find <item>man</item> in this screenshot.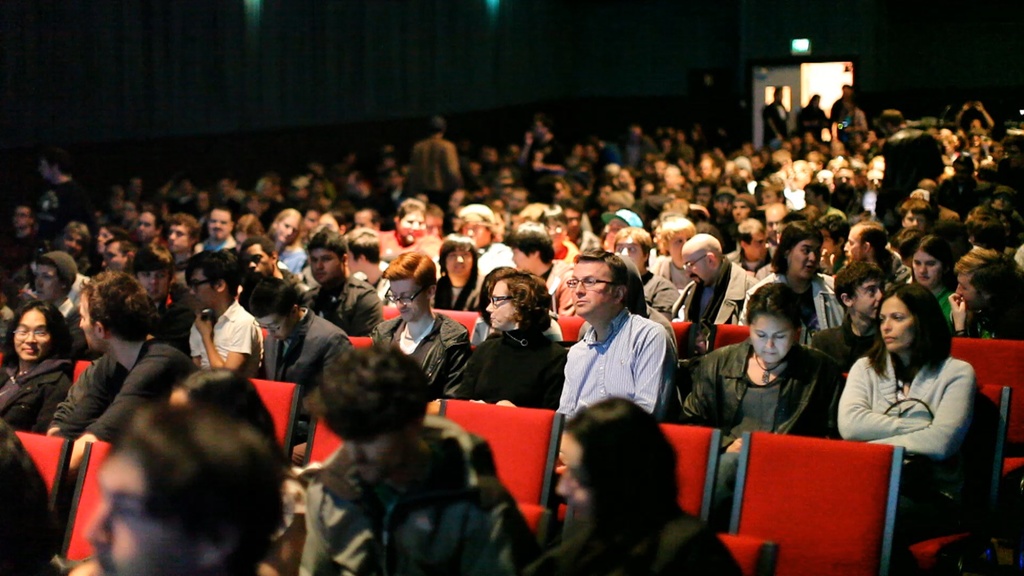
The bounding box for <item>man</item> is x1=19 y1=253 x2=83 y2=359.
